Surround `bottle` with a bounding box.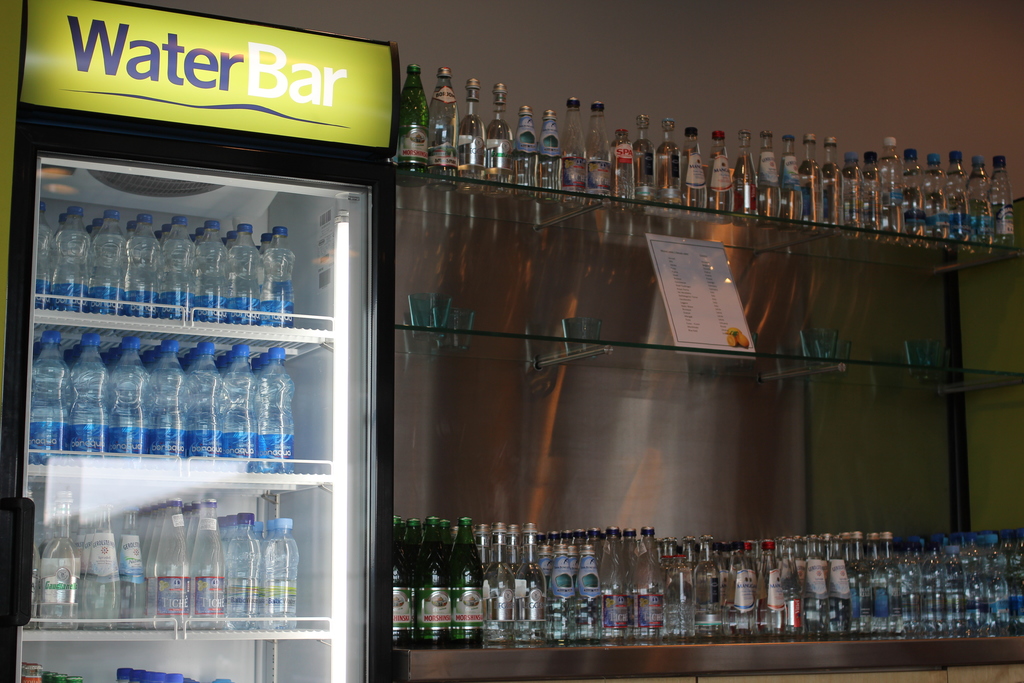
left=865, top=149, right=877, bottom=236.
